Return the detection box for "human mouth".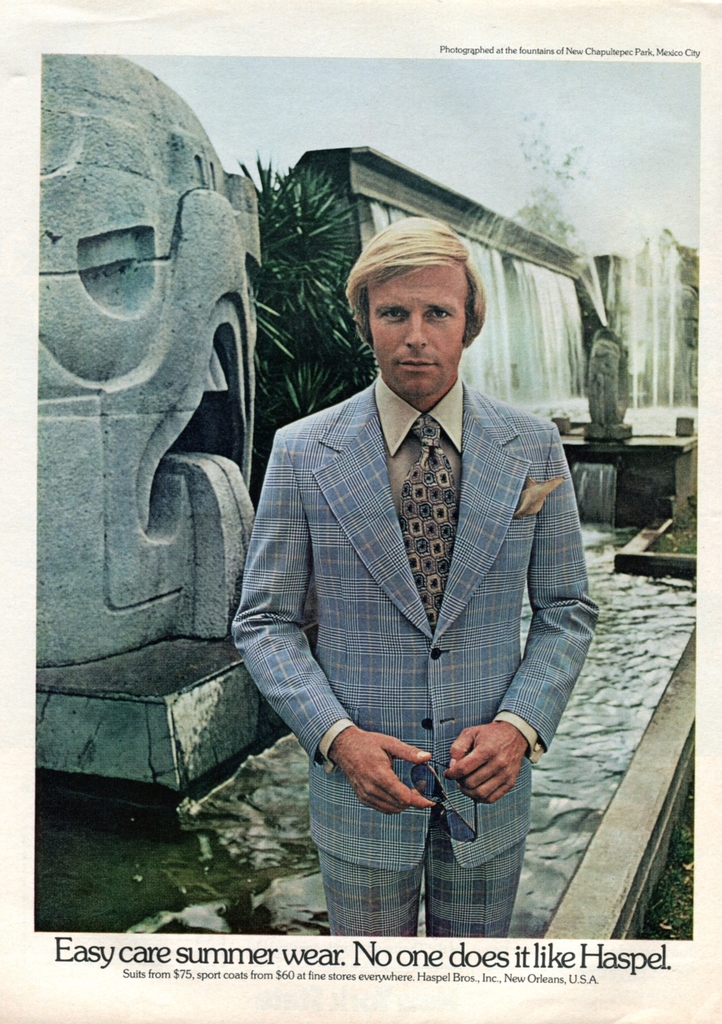
x1=401, y1=361, x2=435, y2=371.
